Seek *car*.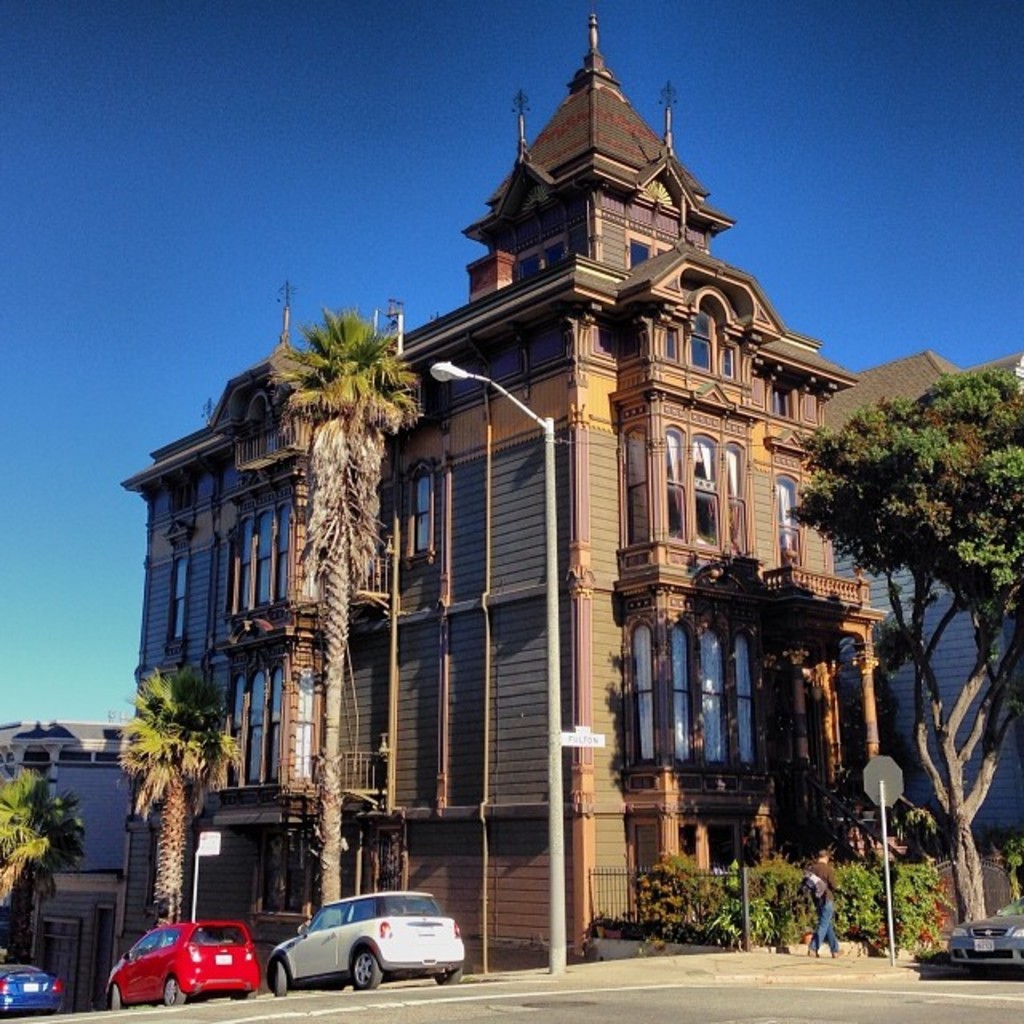
947:910:1022:968.
